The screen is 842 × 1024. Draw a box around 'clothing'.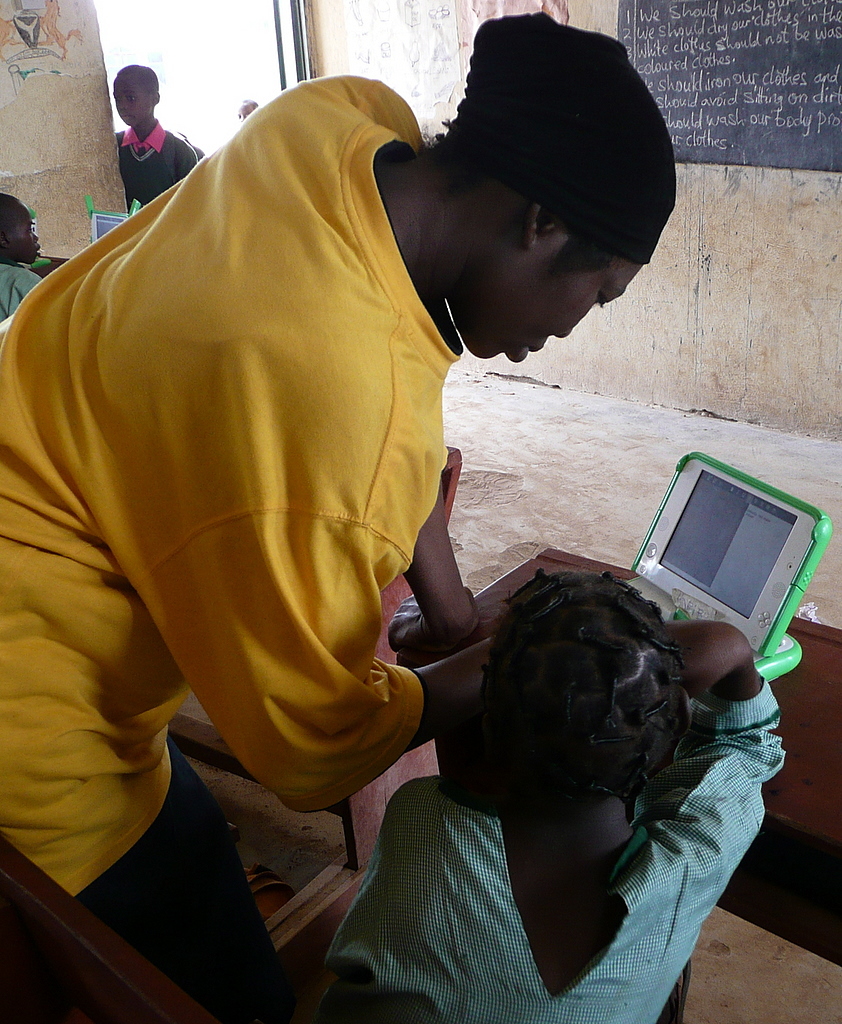
311, 710, 795, 1023.
